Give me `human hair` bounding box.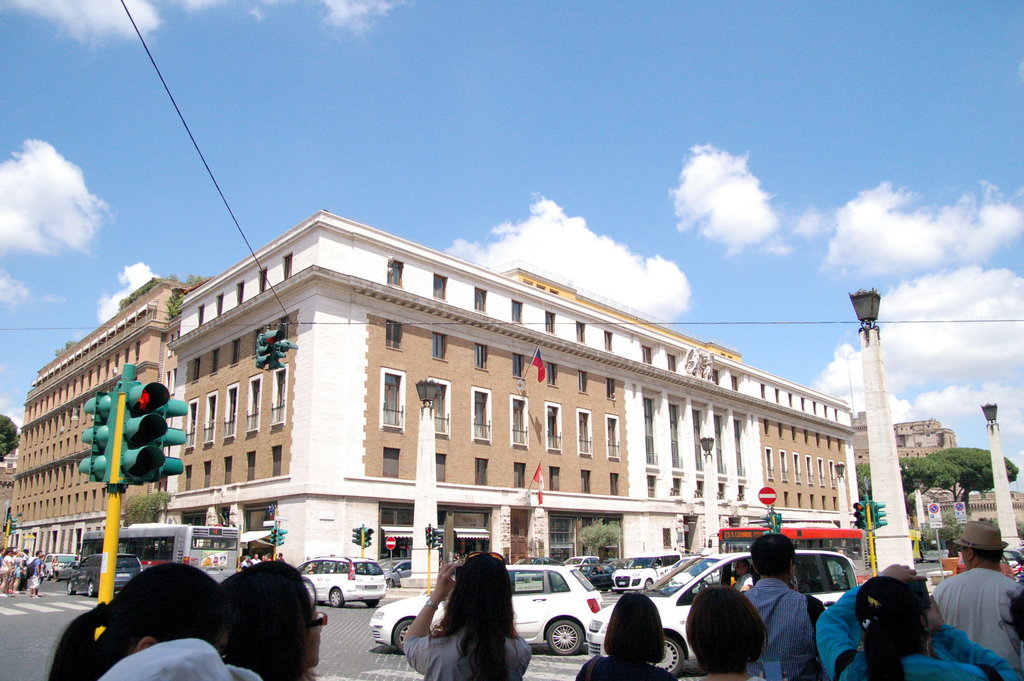
687 584 771 677.
